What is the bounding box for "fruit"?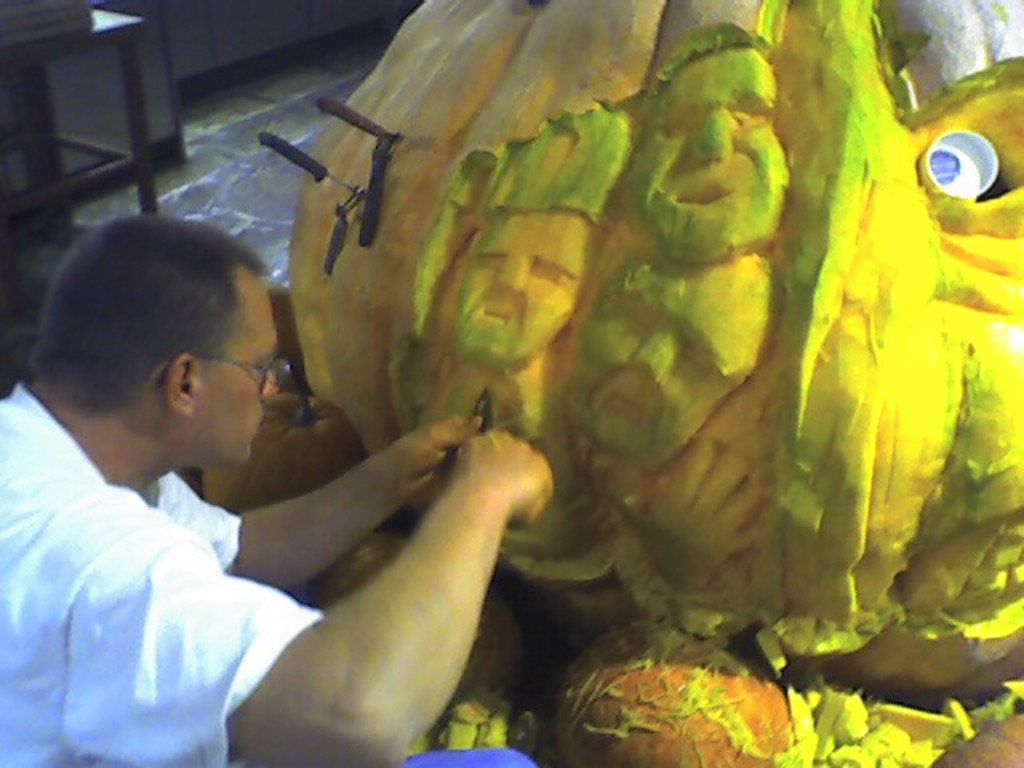
(278,0,1022,696).
